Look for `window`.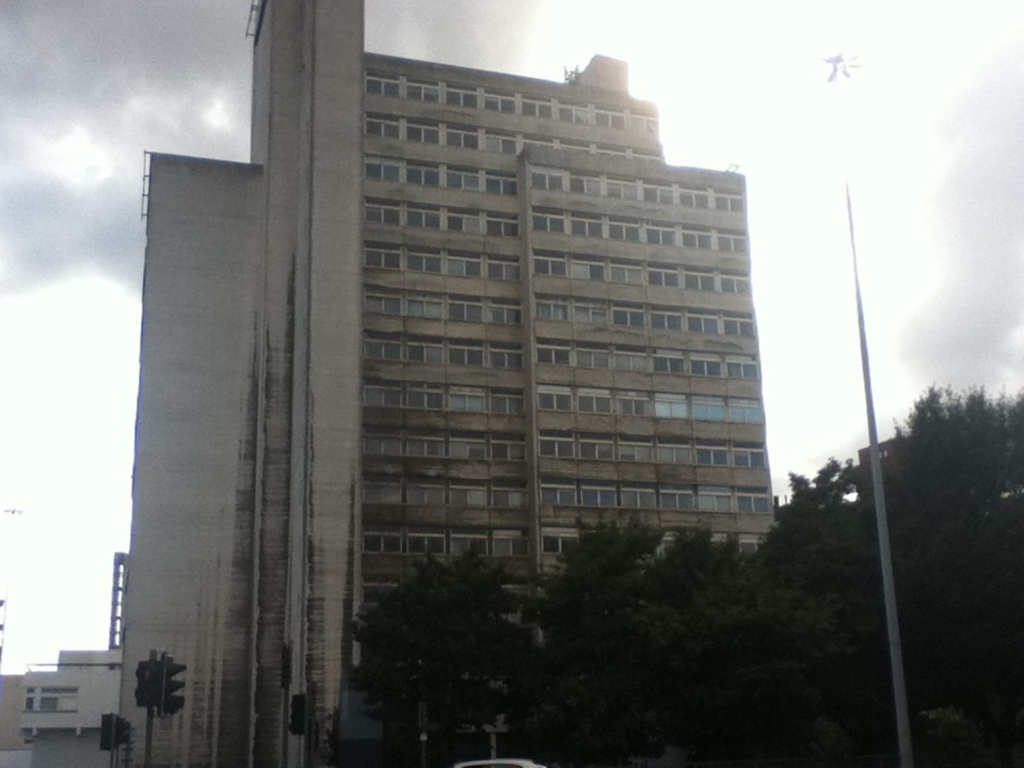
Found: <box>538,389,574,415</box>.
